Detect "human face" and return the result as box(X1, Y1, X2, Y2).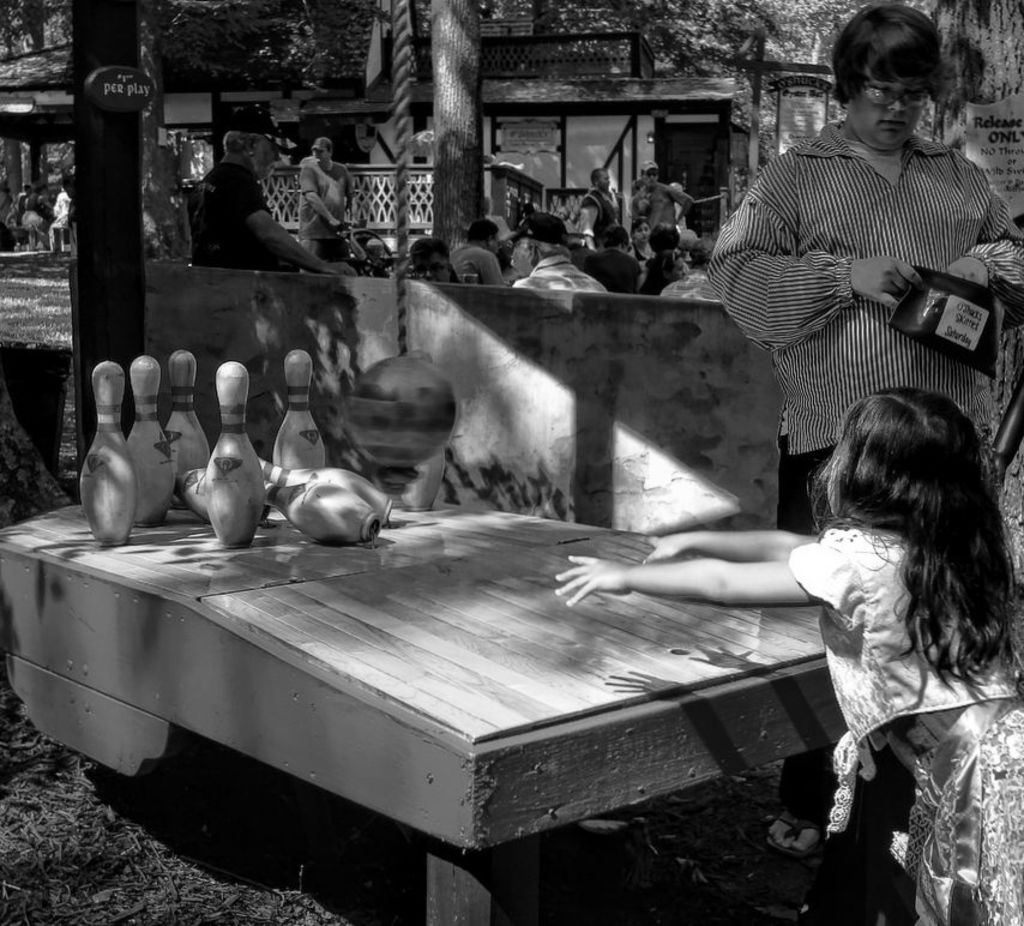
box(632, 220, 650, 242).
